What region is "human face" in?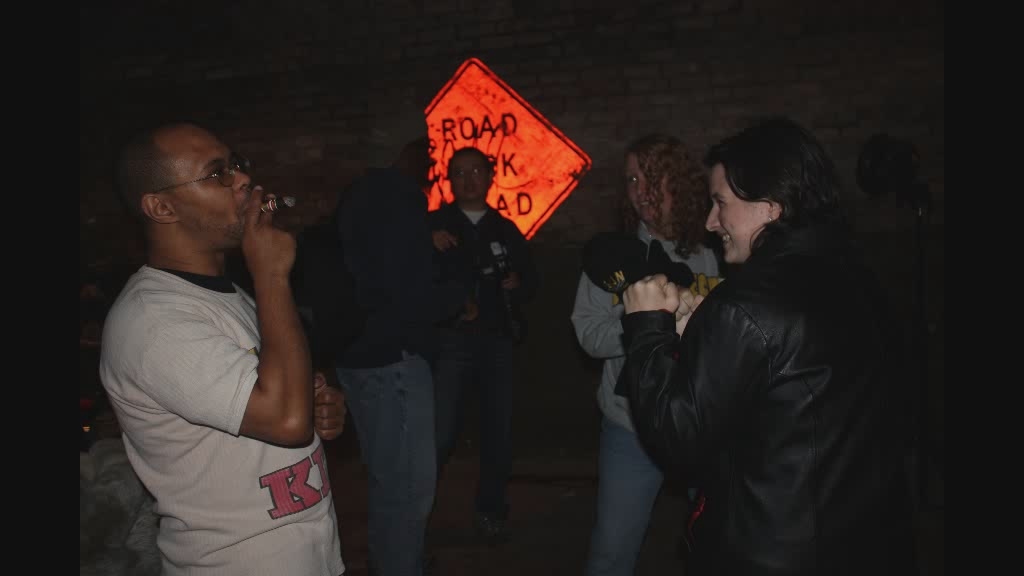
l=704, t=162, r=777, b=267.
